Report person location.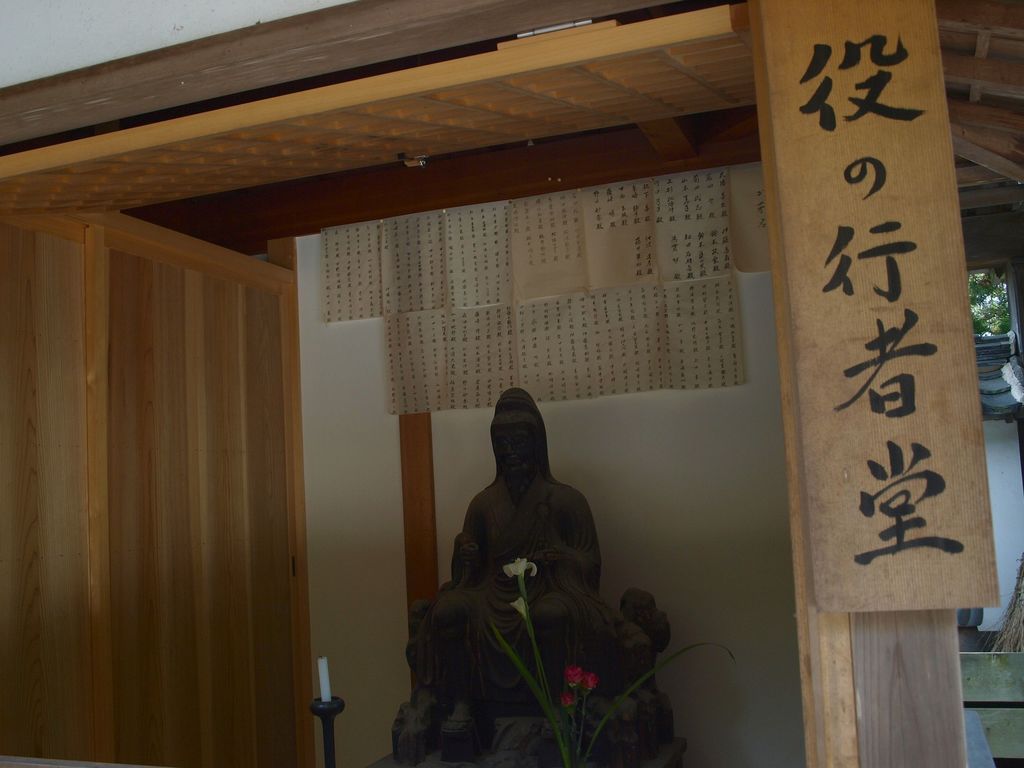
Report: (x1=433, y1=380, x2=603, y2=712).
